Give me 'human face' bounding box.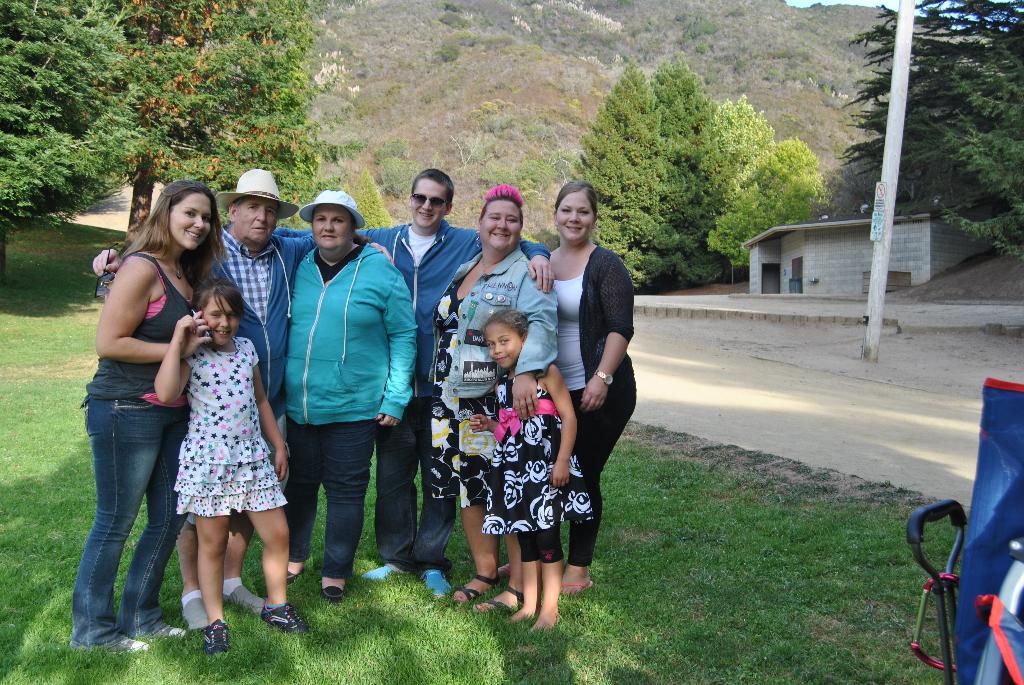
l=410, t=180, r=445, b=226.
